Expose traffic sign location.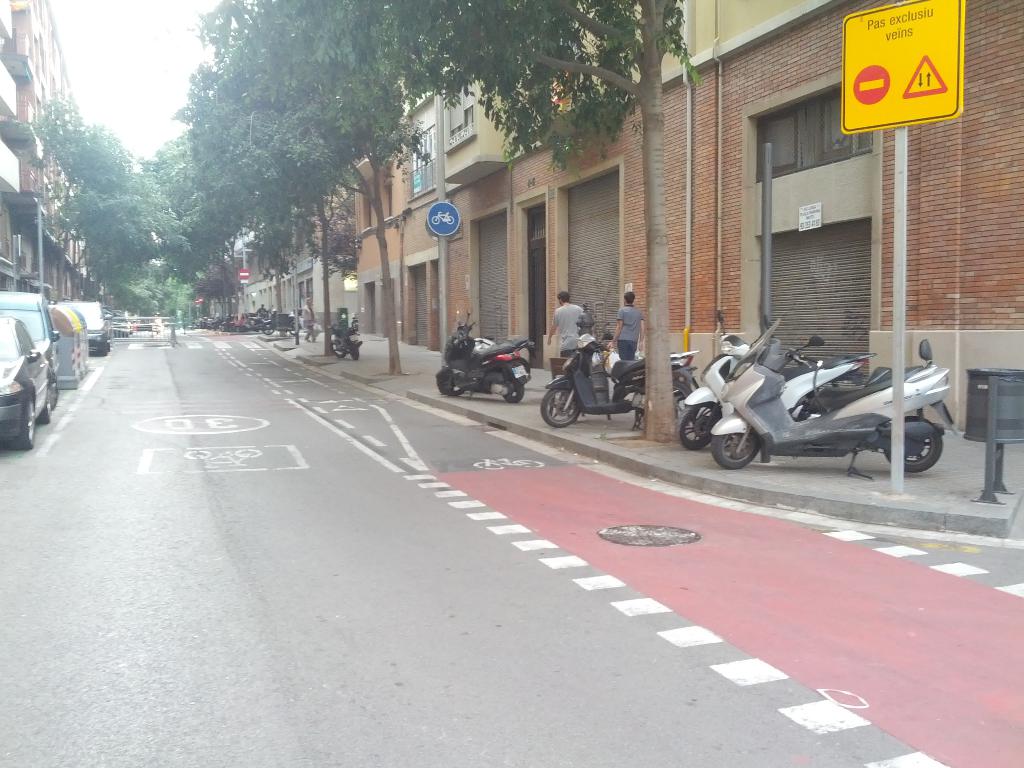
Exposed at region(853, 67, 894, 104).
